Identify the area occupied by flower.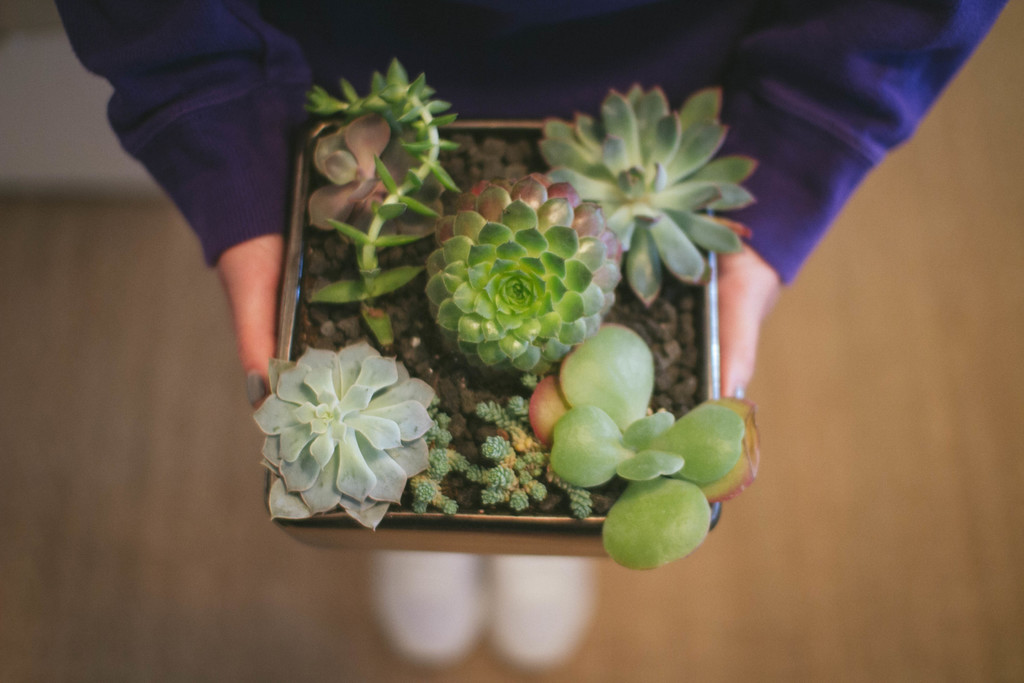
Area: 421/169/624/383.
